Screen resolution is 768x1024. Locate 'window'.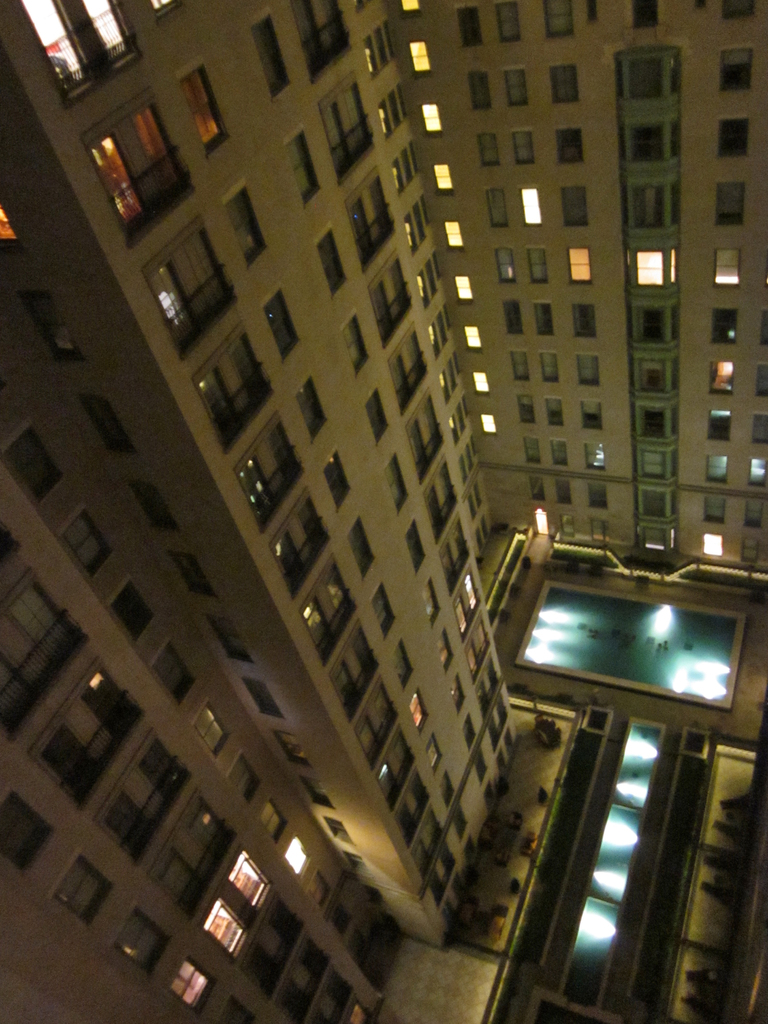
49:851:107:937.
